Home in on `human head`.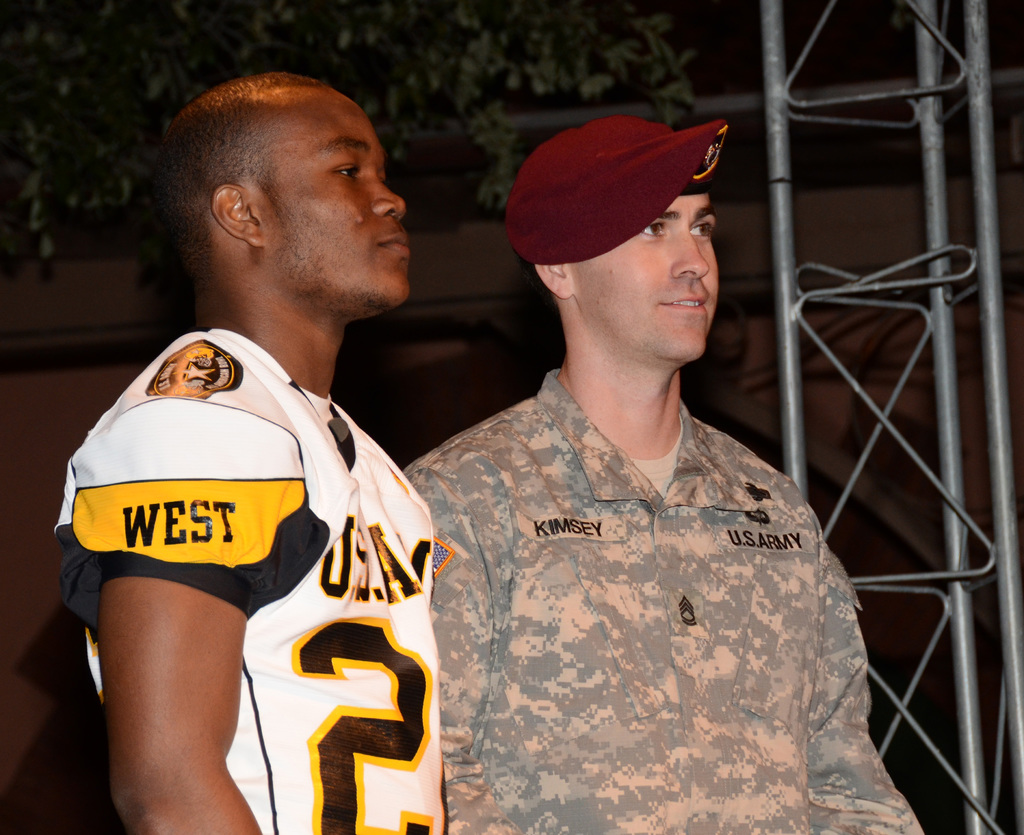
Homed in at 159:64:416:328.
